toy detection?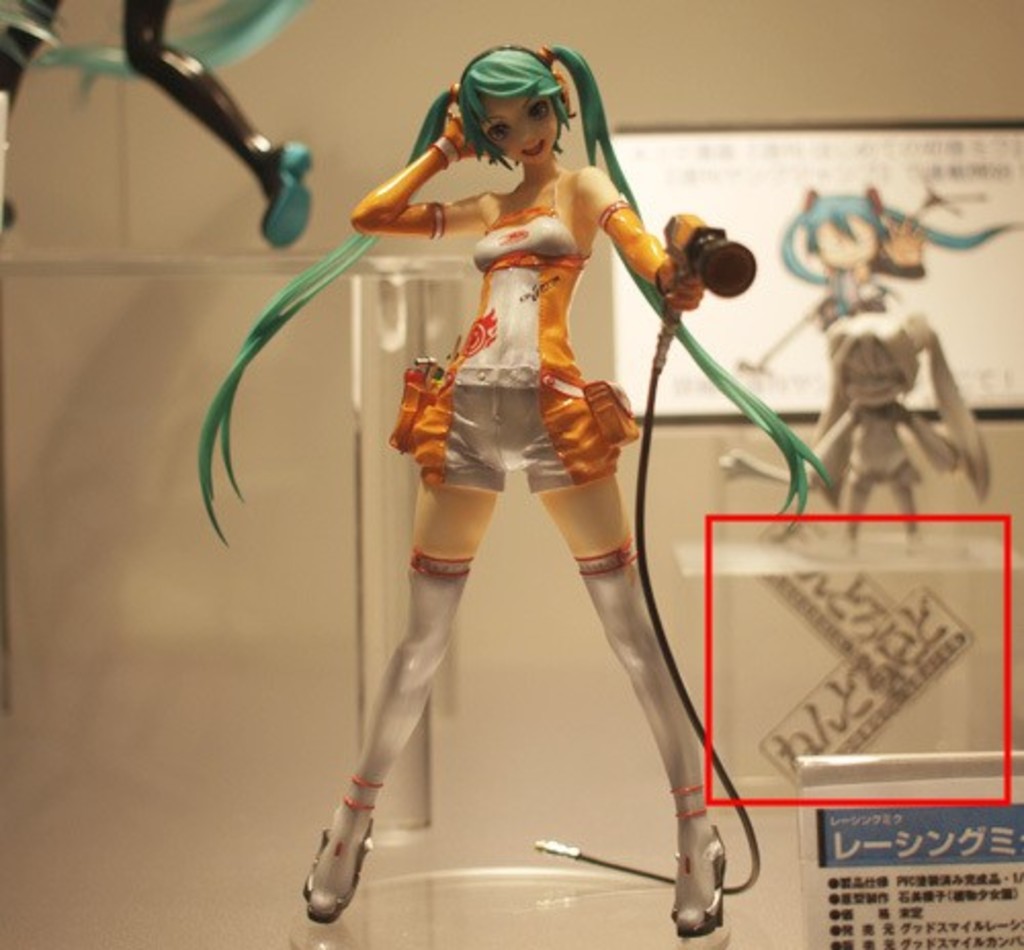
box(0, 0, 309, 258)
